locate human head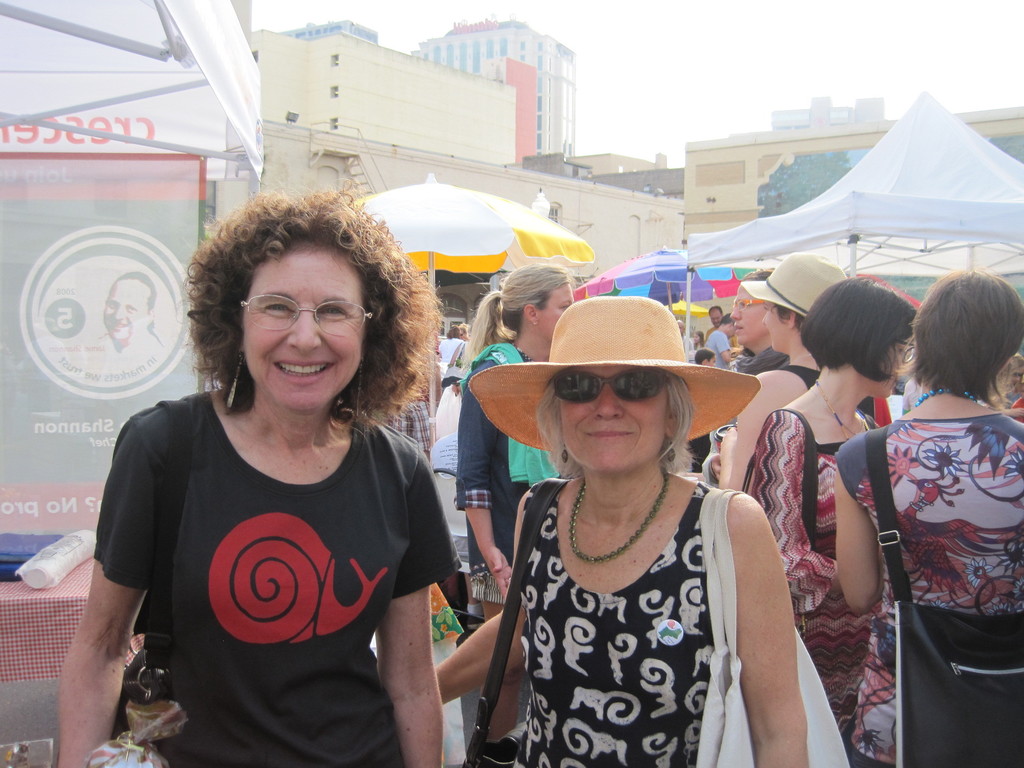
(left=694, top=344, right=718, bottom=367)
